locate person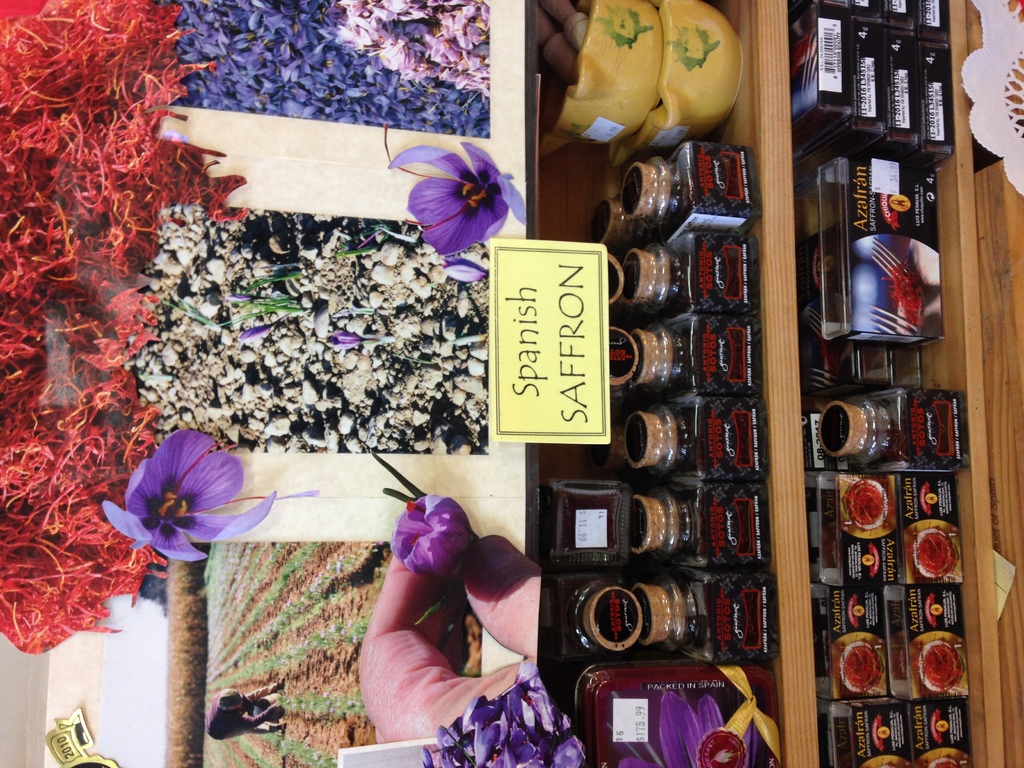
x1=195, y1=678, x2=297, y2=750
